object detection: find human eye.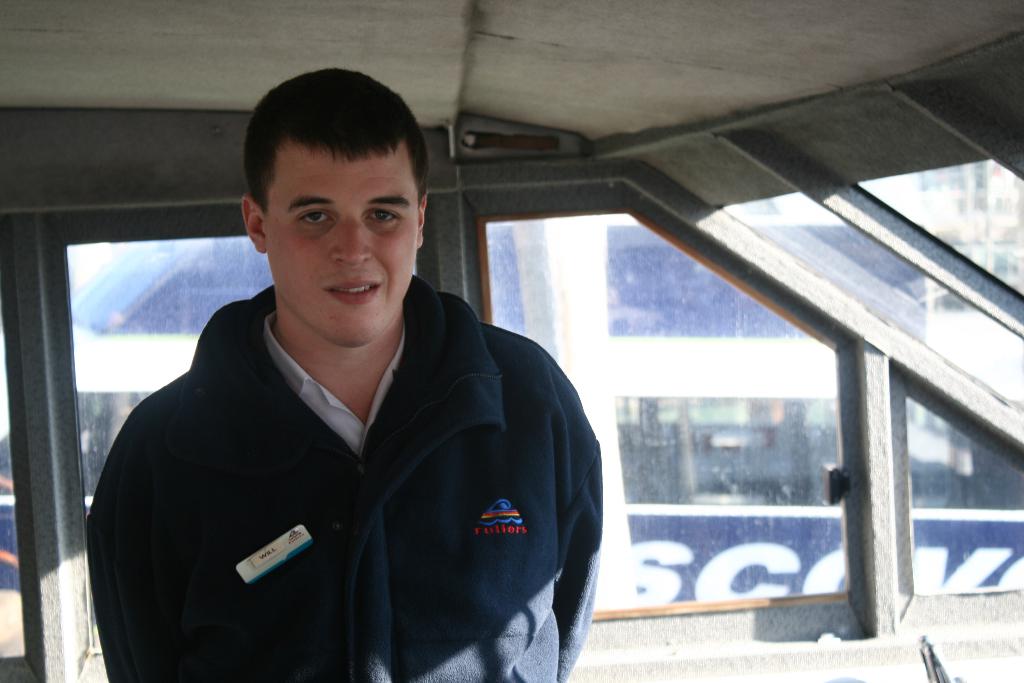
bbox=[293, 208, 334, 226].
